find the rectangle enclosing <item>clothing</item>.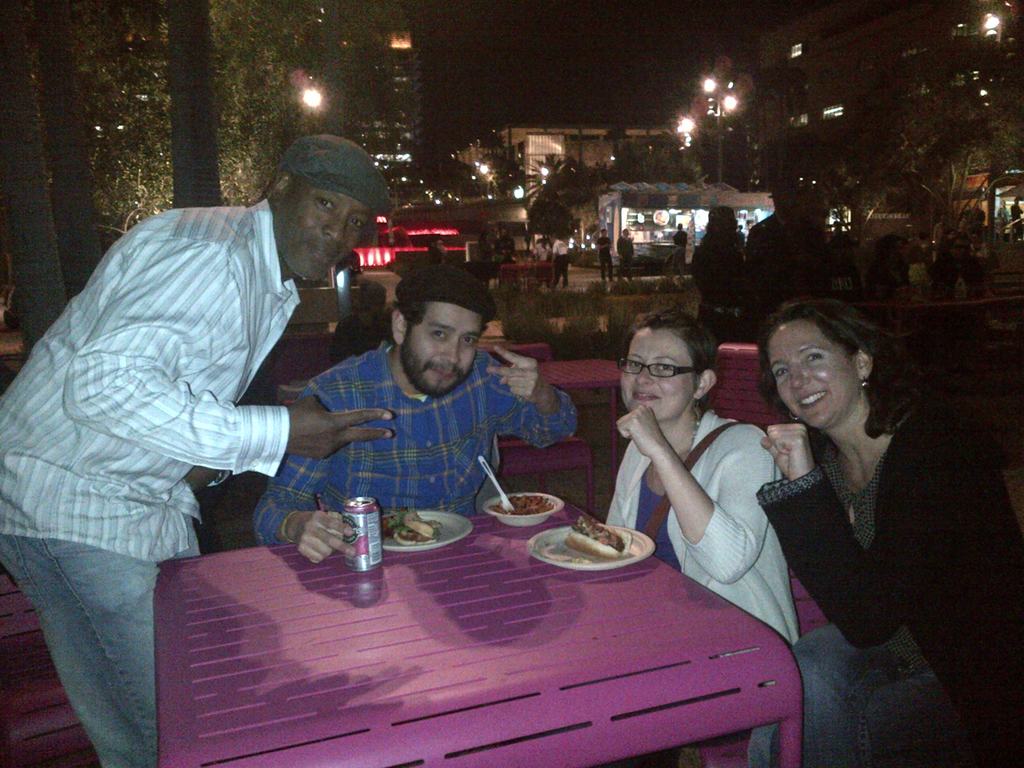
[997,211,1011,229].
